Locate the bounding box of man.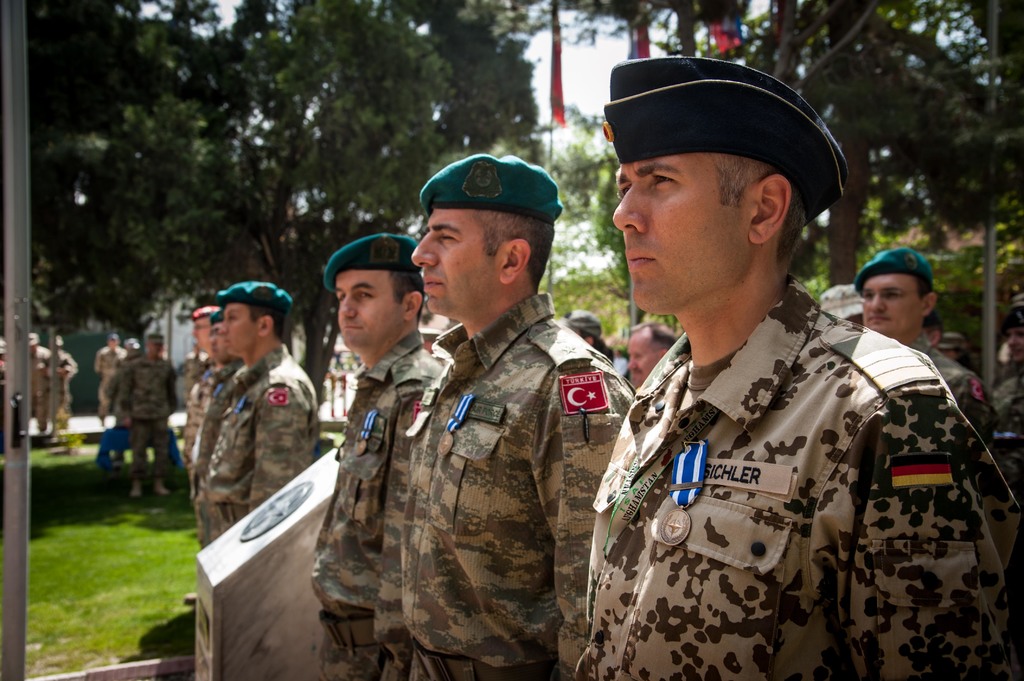
Bounding box: 855,251,991,441.
